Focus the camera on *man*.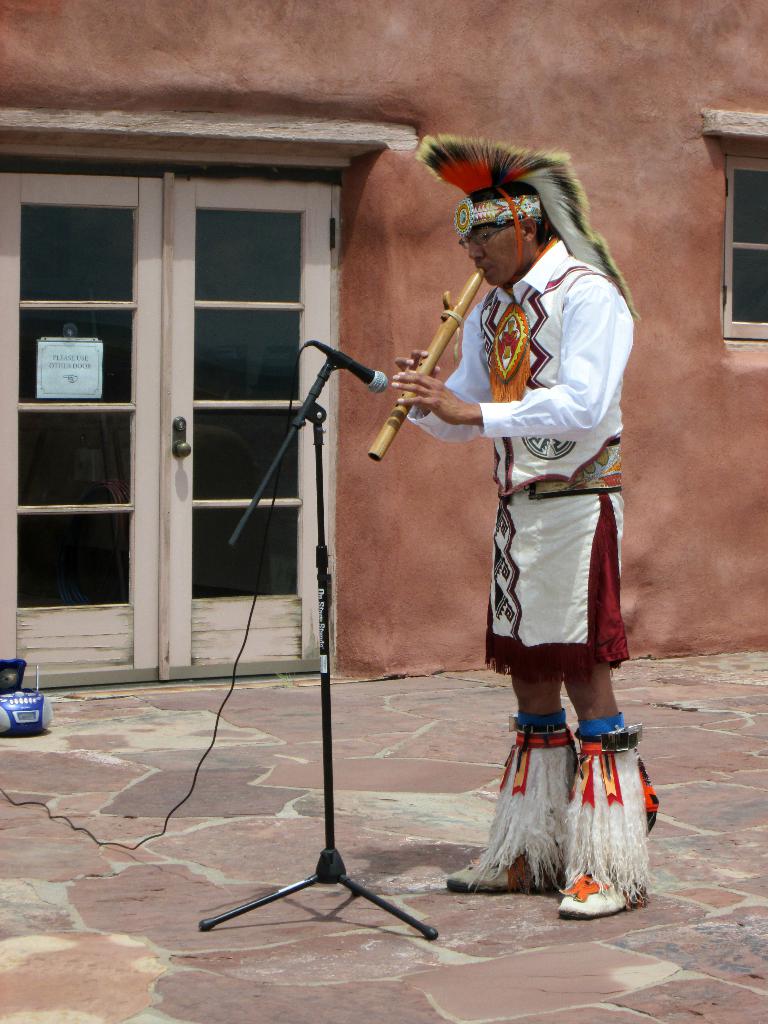
Focus region: <box>385,134,649,939</box>.
